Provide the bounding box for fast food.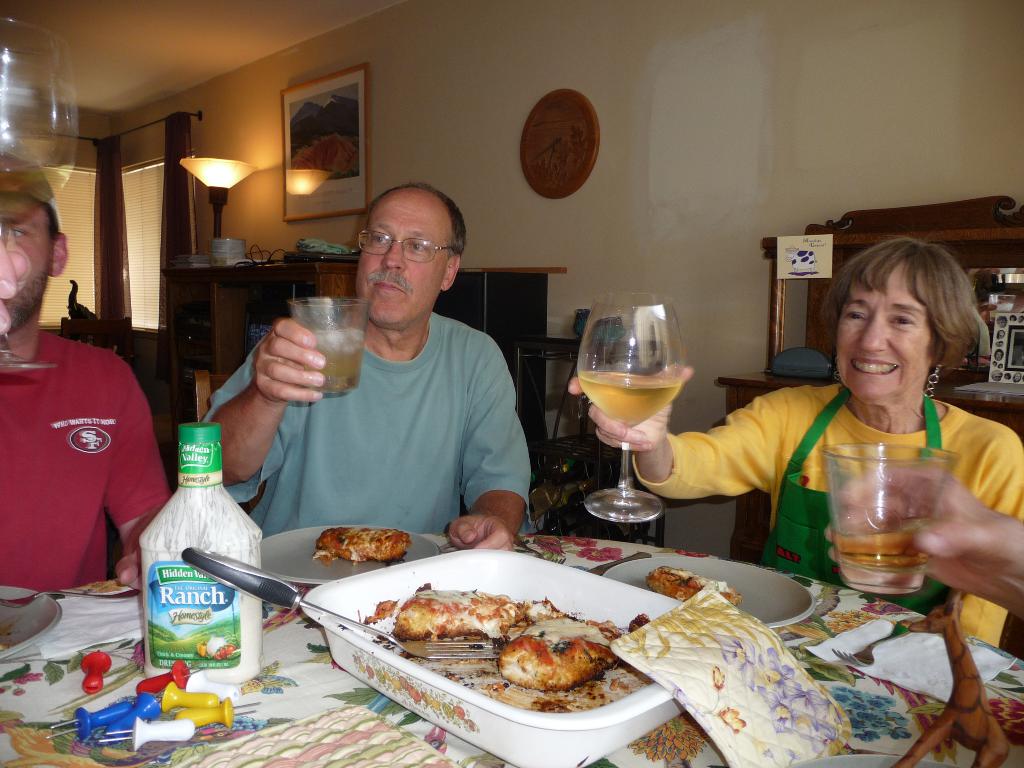
detection(505, 614, 607, 691).
